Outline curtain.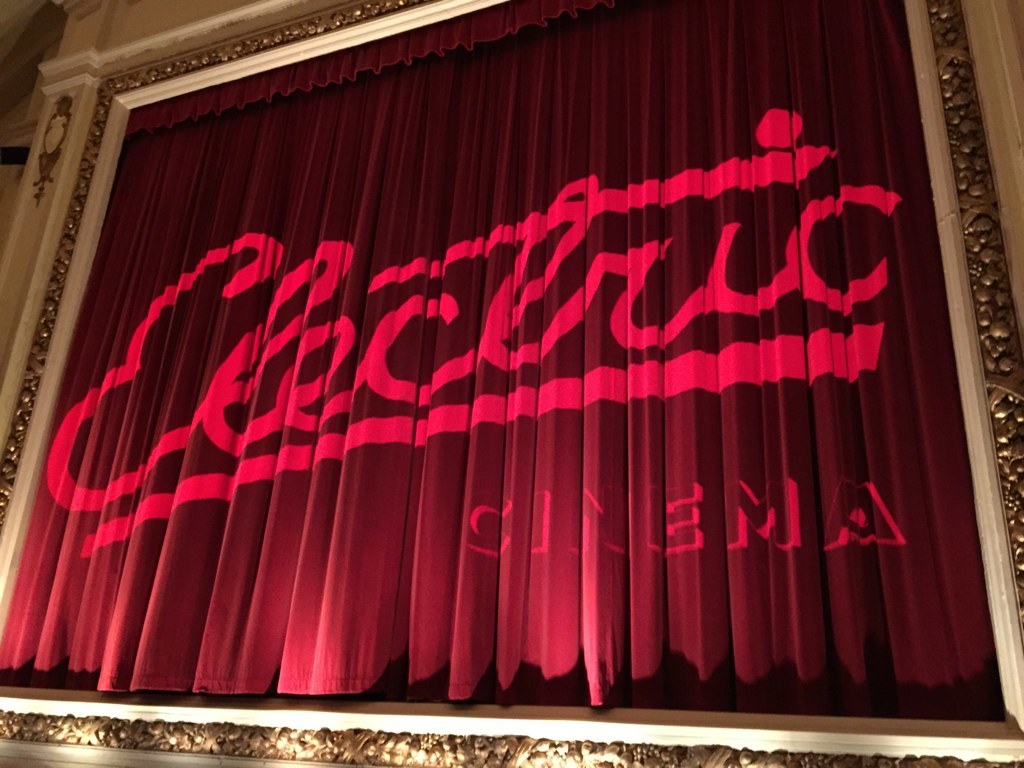
Outline: Rect(12, 30, 967, 714).
